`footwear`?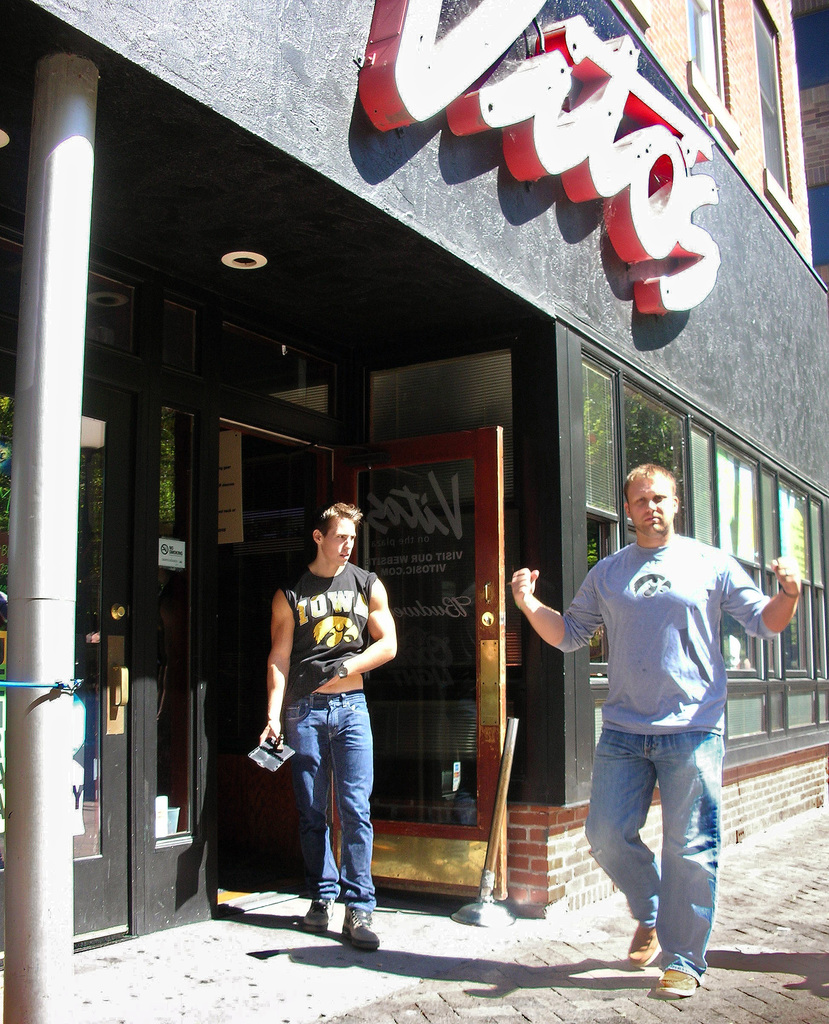
624 929 664 970
